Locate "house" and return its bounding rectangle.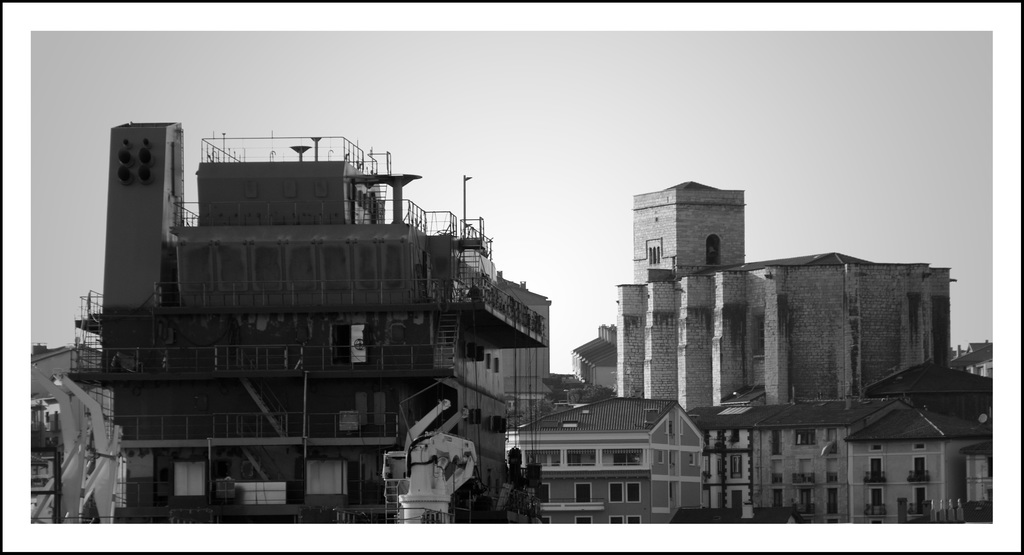
[left=685, top=394, right=993, bottom=524].
